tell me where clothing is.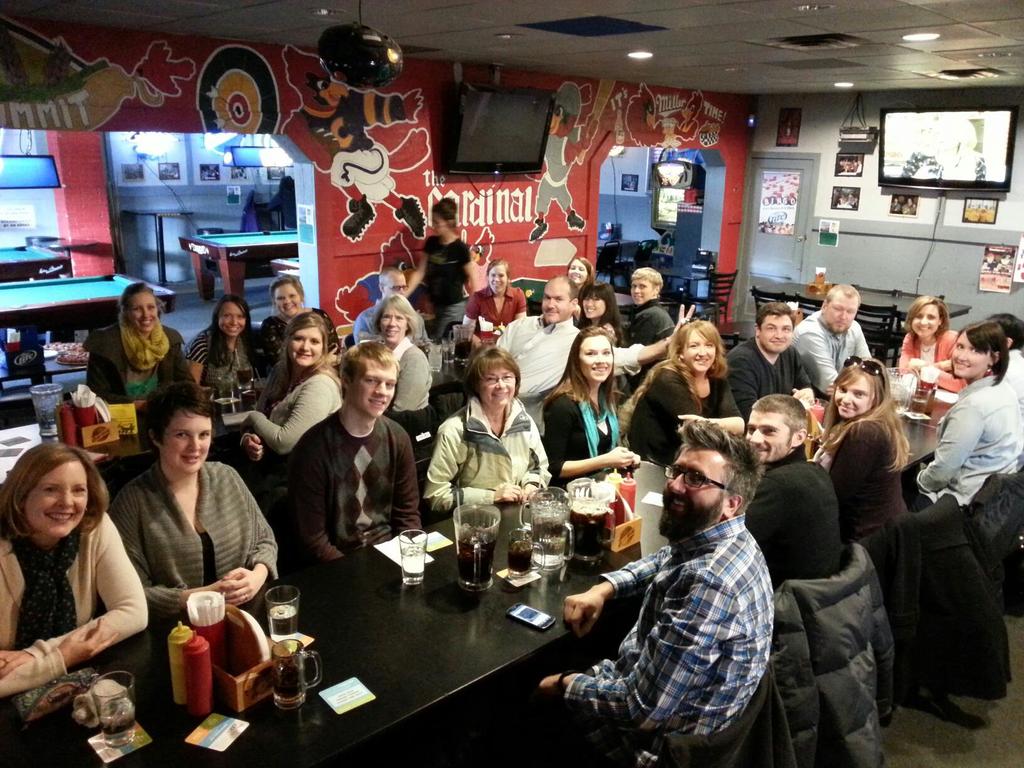
clothing is at [x1=0, y1=504, x2=150, y2=697].
